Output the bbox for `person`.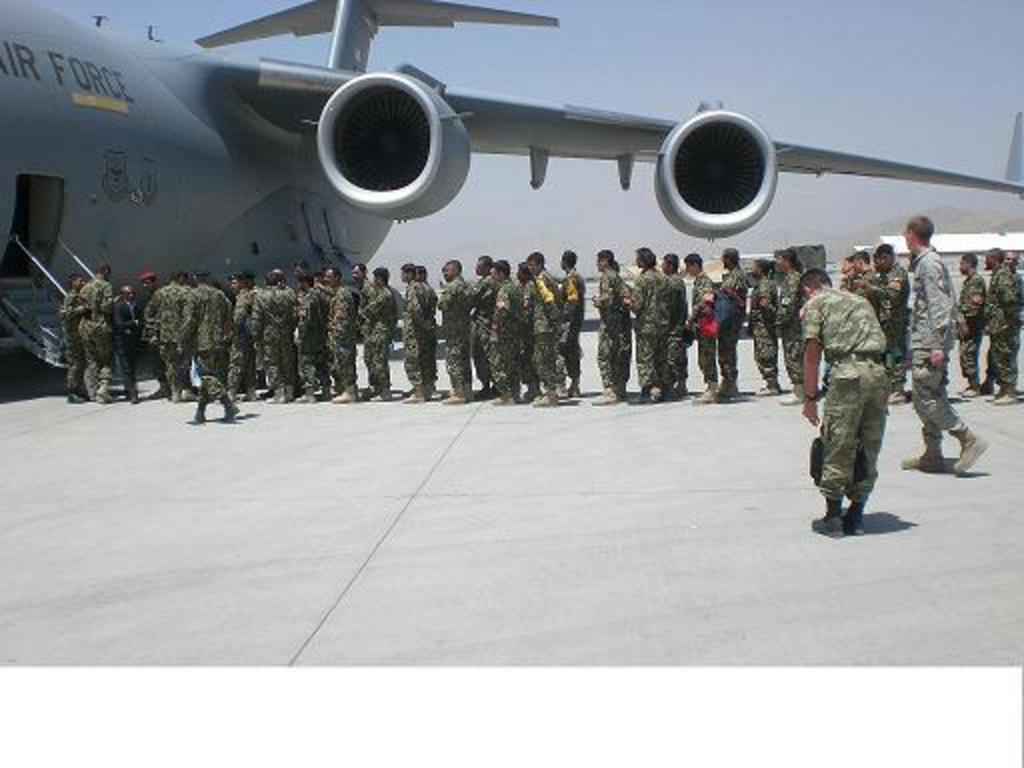
(x1=808, y1=242, x2=904, y2=542).
